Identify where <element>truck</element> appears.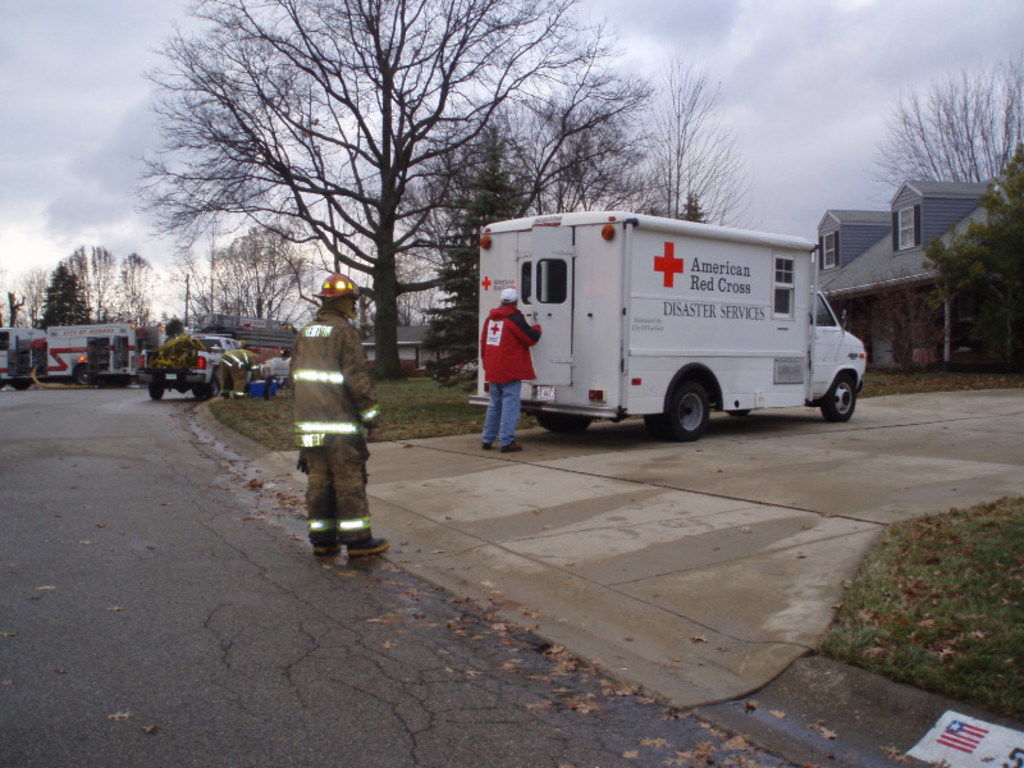
Appears at [left=0, top=317, right=148, bottom=390].
